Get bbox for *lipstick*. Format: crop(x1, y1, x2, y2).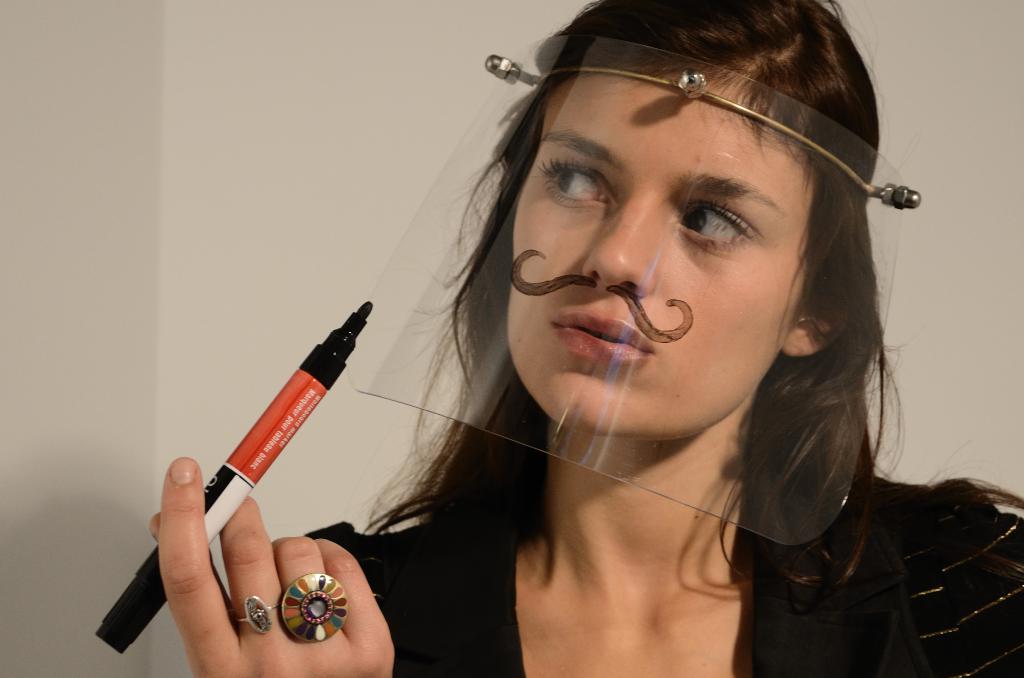
crop(552, 313, 650, 364).
